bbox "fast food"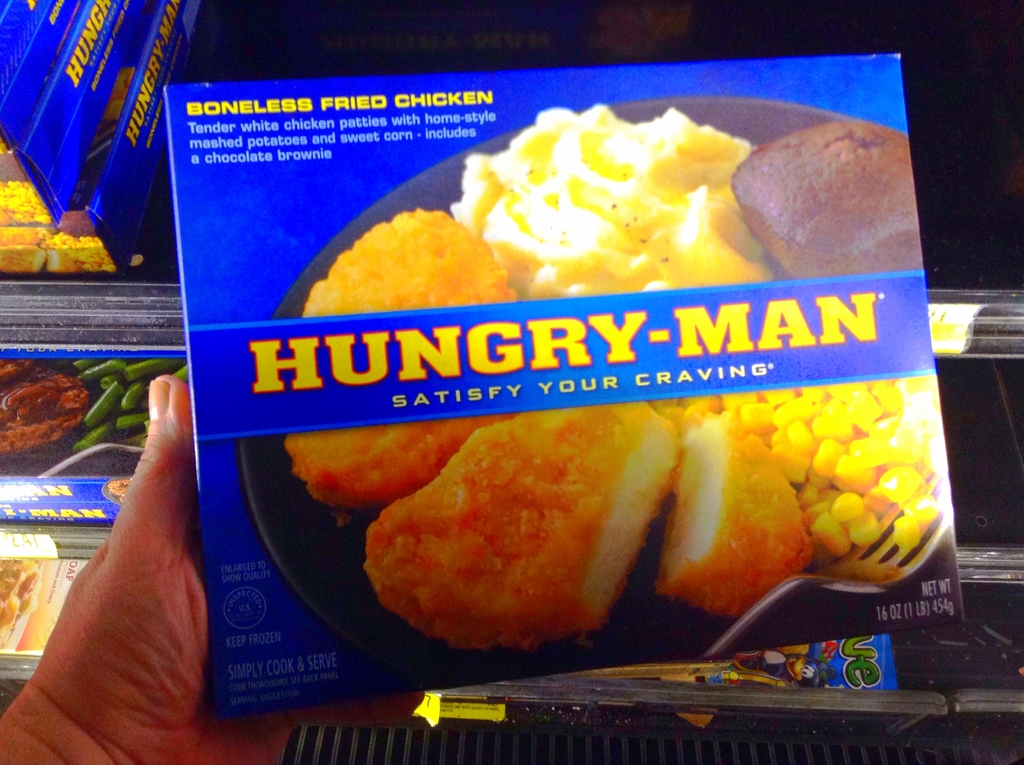
[0,554,35,646]
